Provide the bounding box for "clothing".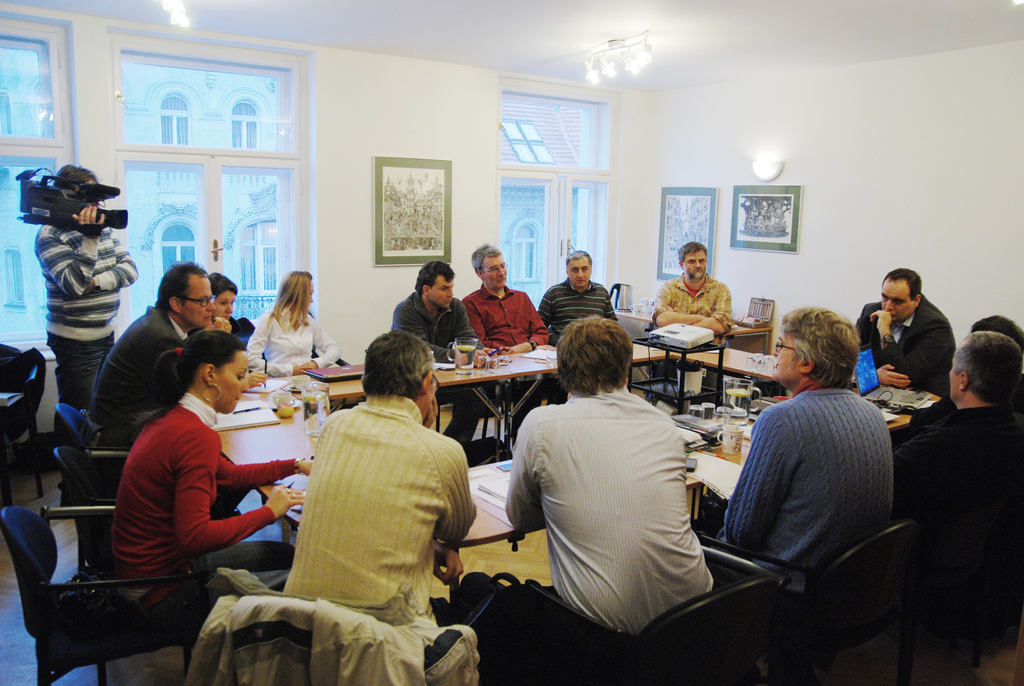
<region>540, 279, 619, 338</region>.
